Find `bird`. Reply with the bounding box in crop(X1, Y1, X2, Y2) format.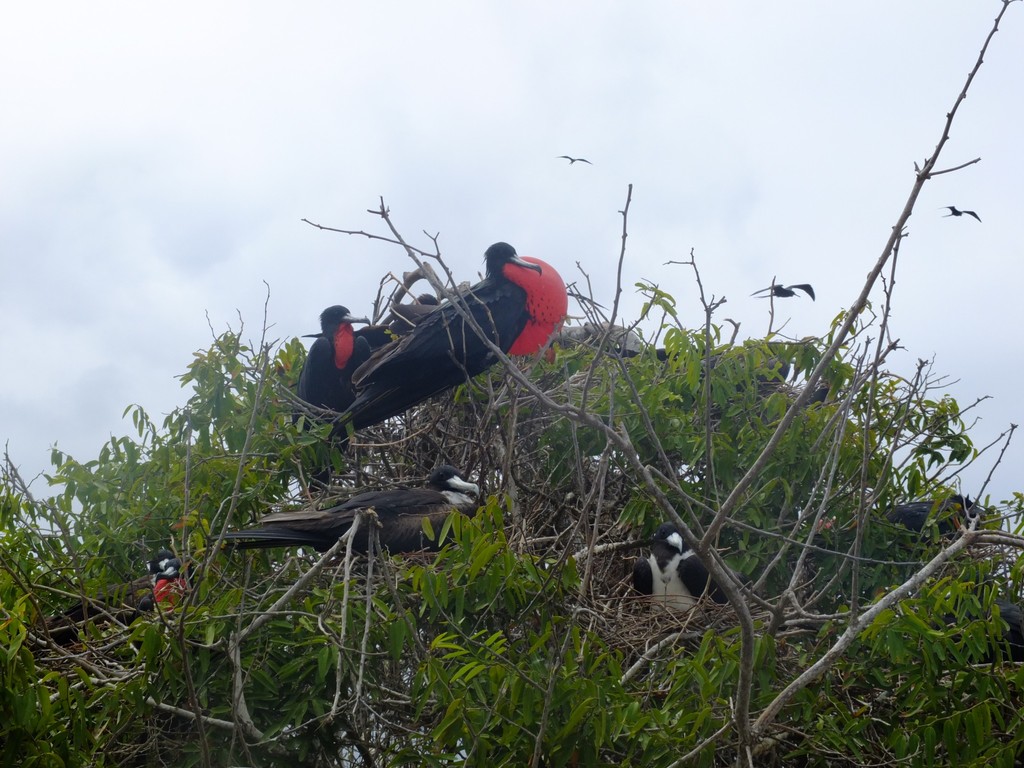
crop(783, 490, 973, 569).
